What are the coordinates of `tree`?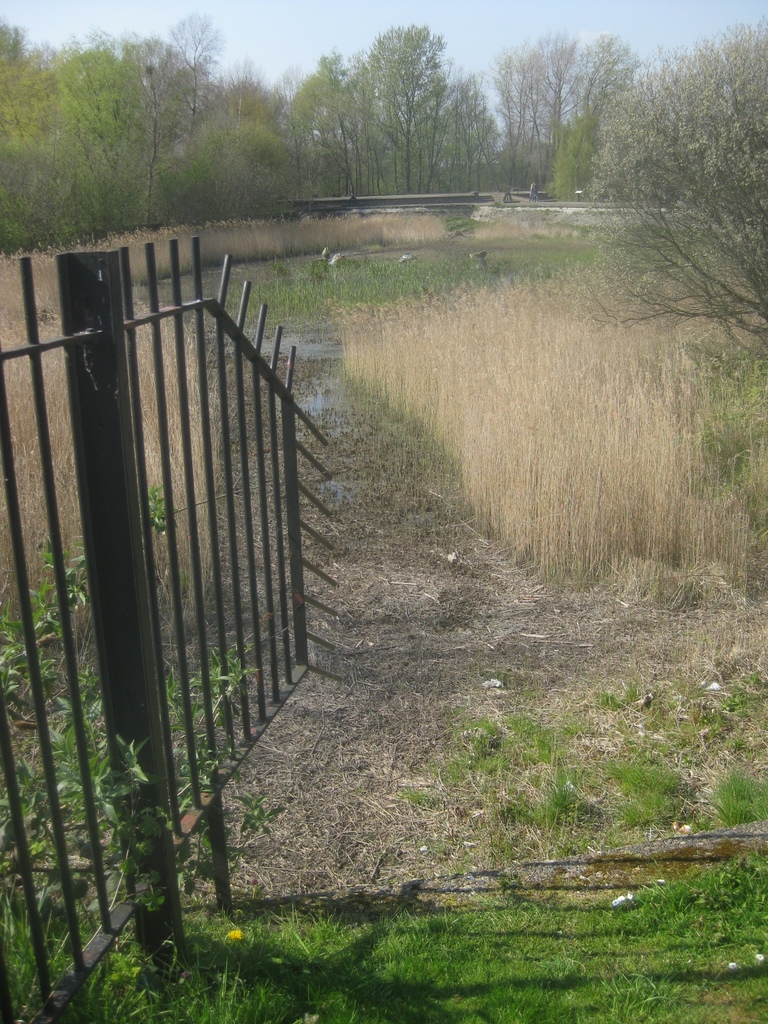
<box>302,42,377,192</box>.
